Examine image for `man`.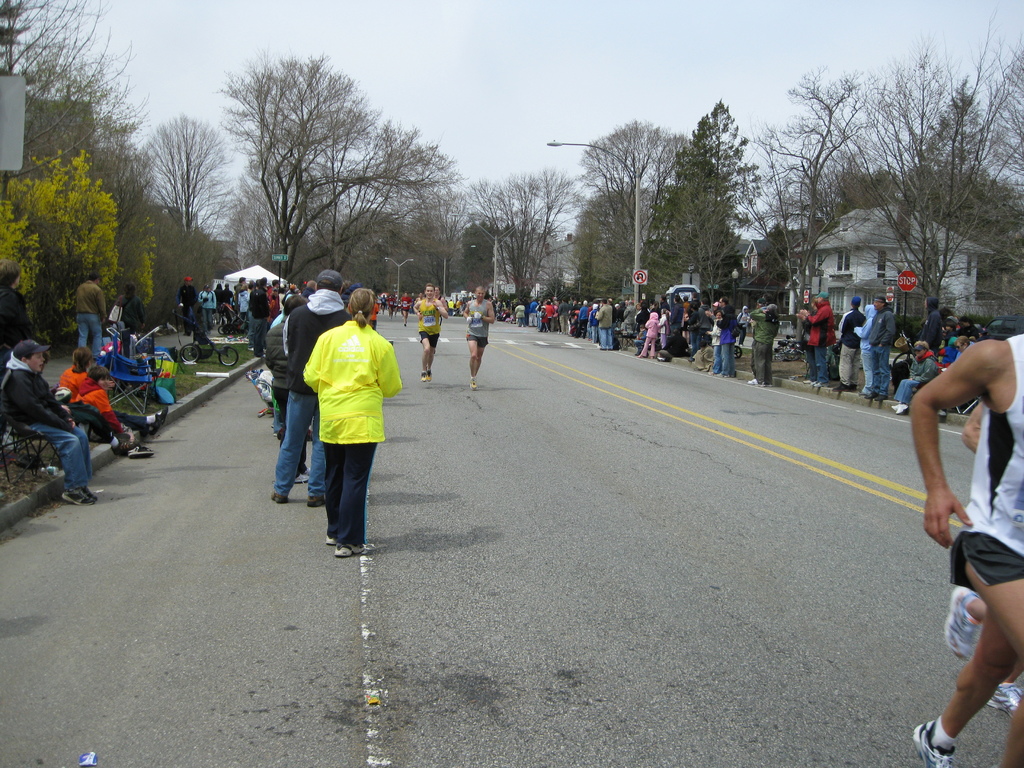
Examination result: 73, 269, 109, 365.
